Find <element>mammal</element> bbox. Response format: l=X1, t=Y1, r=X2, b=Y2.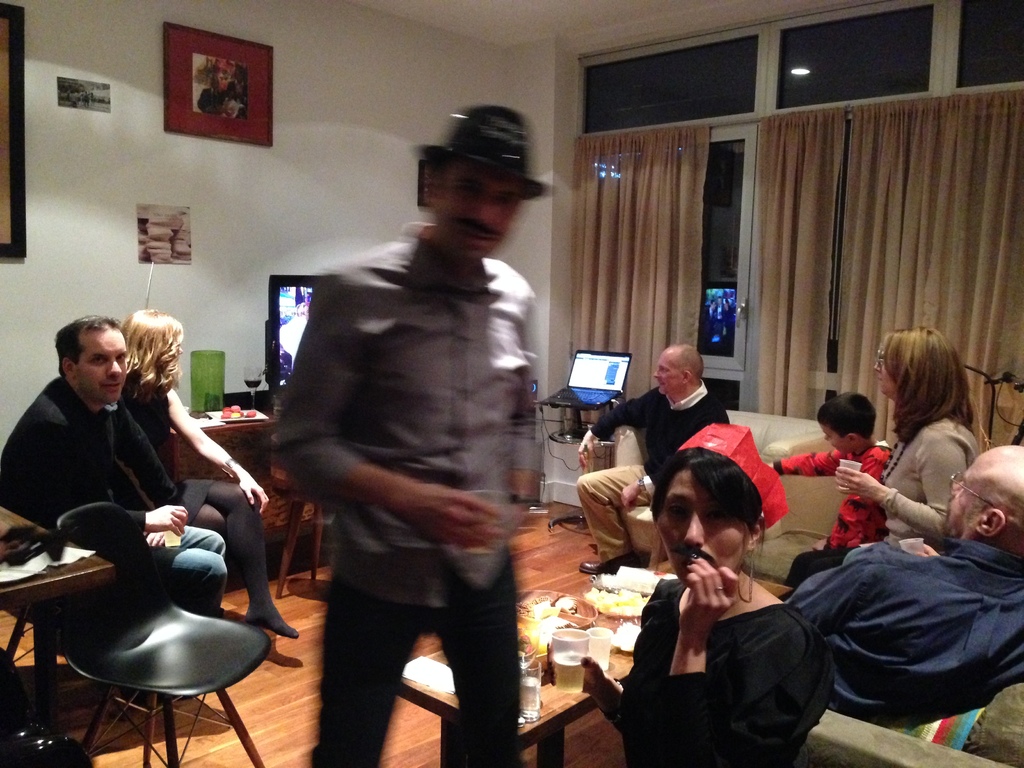
l=117, t=310, r=300, b=637.
